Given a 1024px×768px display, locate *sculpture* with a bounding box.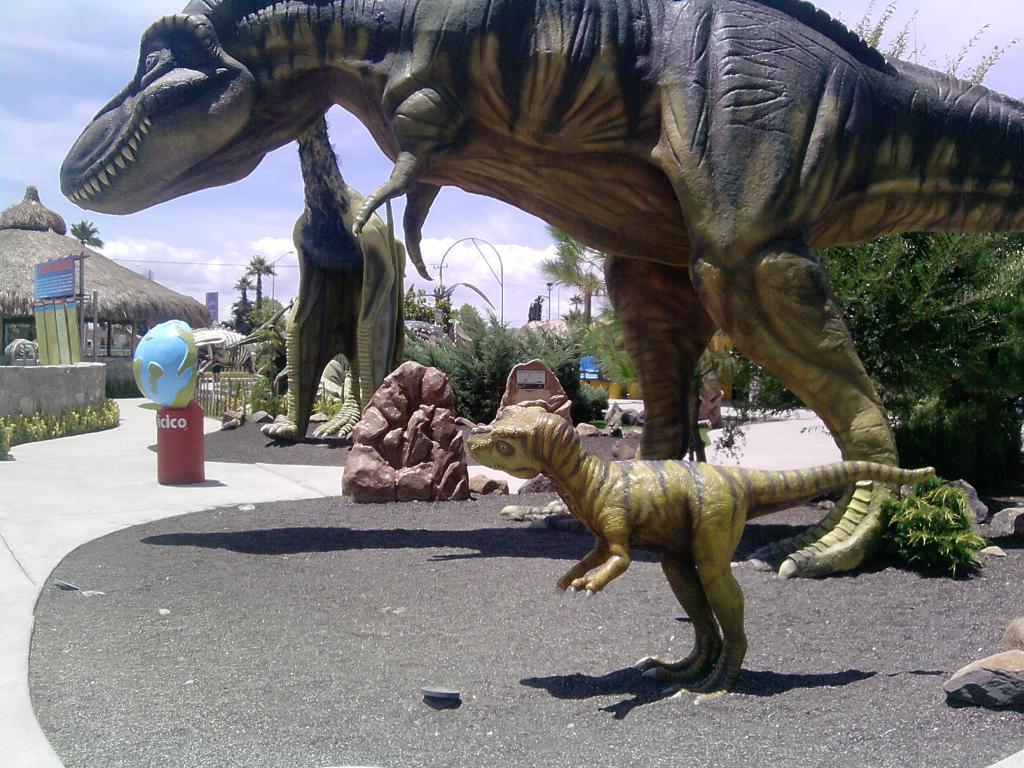
Located: locate(260, 109, 406, 444).
